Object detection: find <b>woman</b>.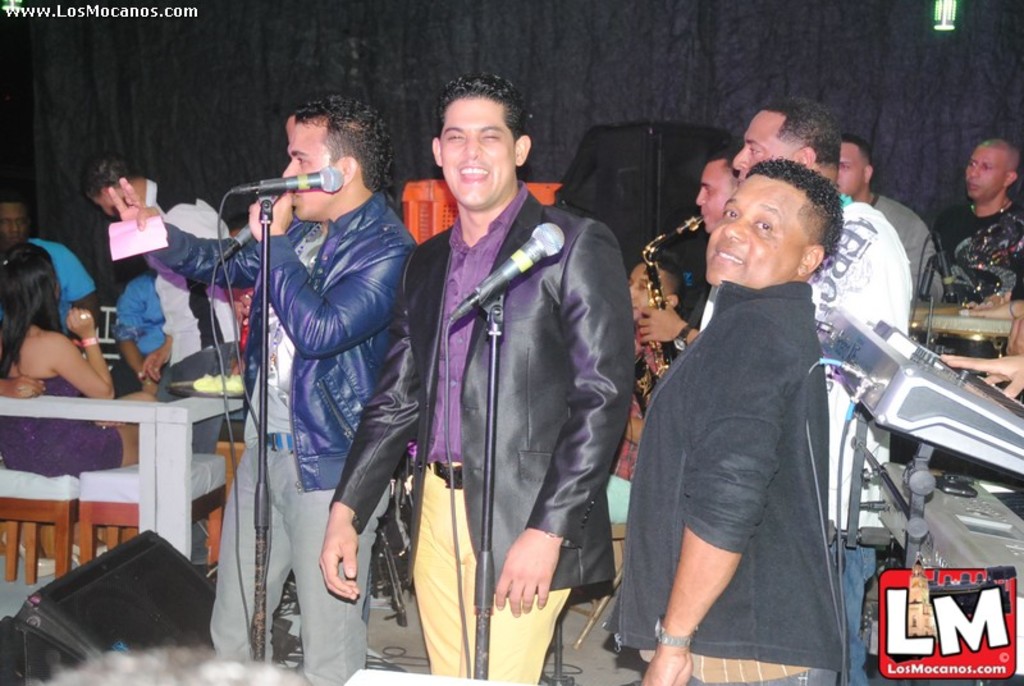
<region>1, 246, 172, 488</region>.
